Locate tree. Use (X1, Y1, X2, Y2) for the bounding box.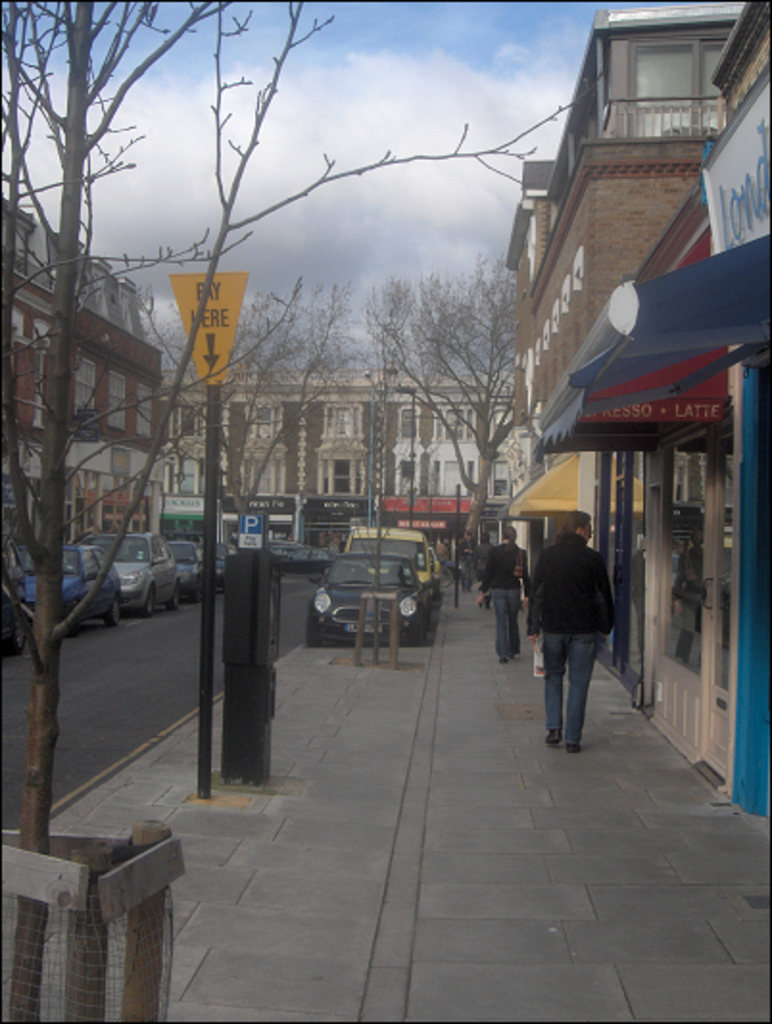
(0, 0, 615, 1022).
